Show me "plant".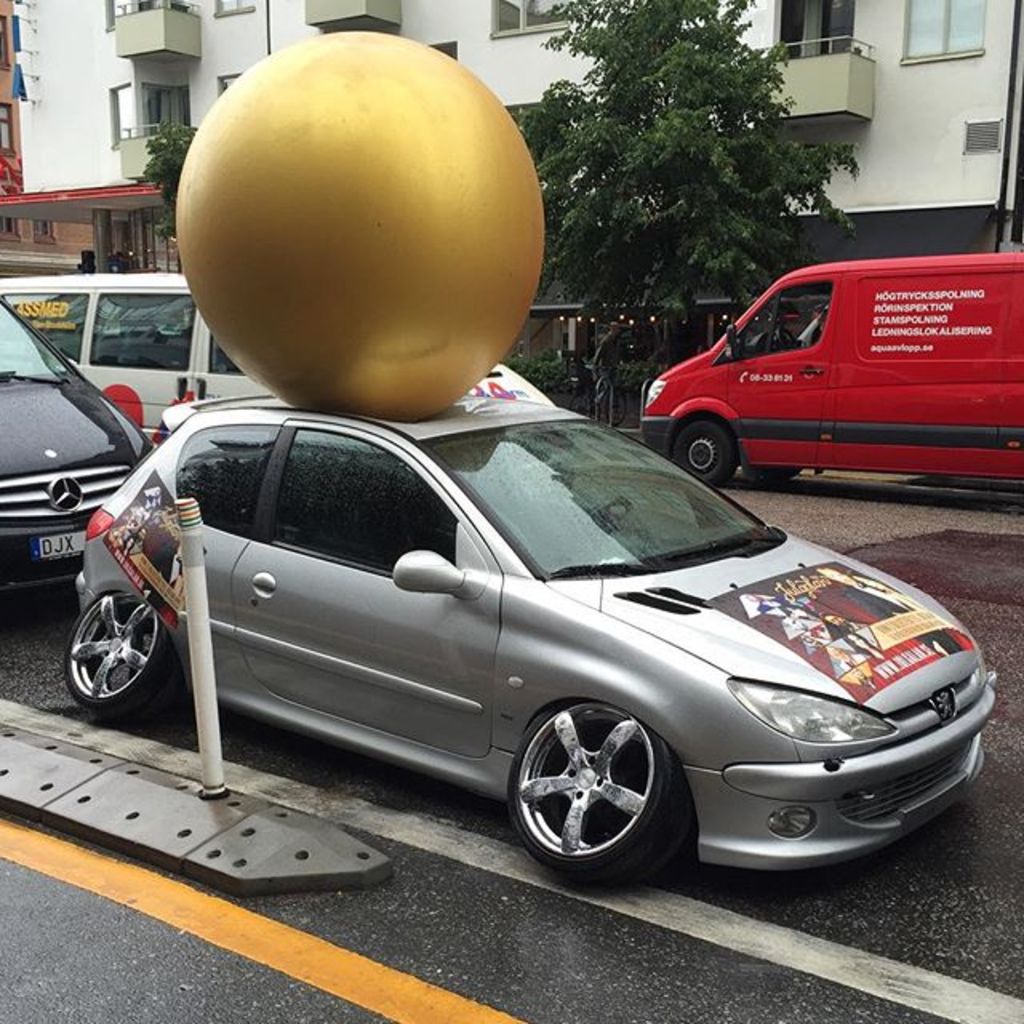
"plant" is here: locate(504, 350, 666, 408).
